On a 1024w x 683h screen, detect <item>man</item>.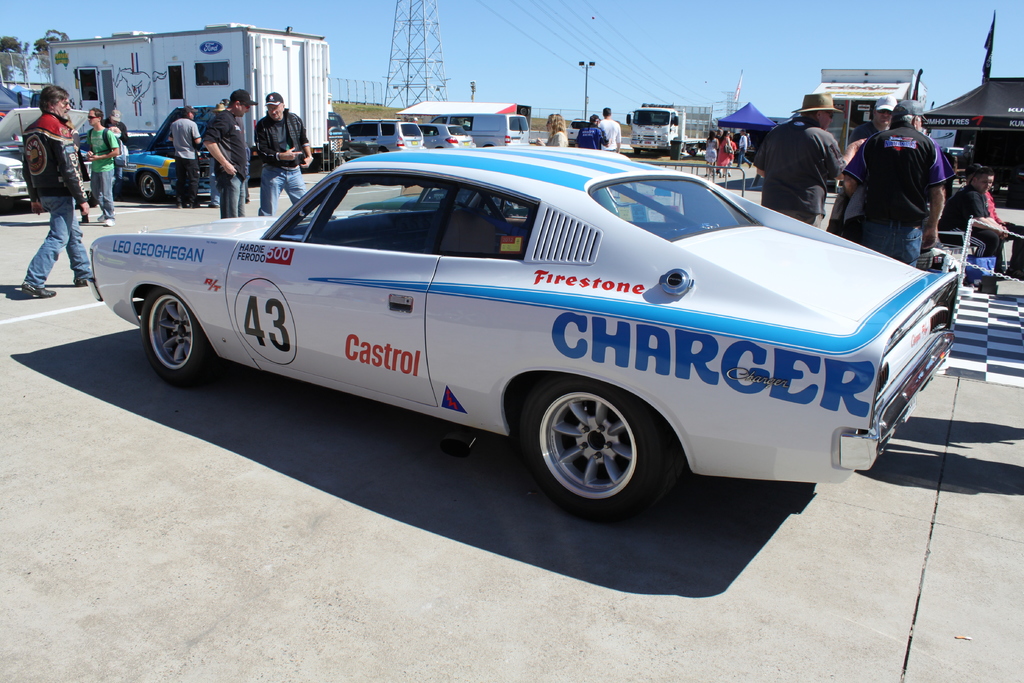
pyautogui.locateOnScreen(255, 90, 311, 215).
